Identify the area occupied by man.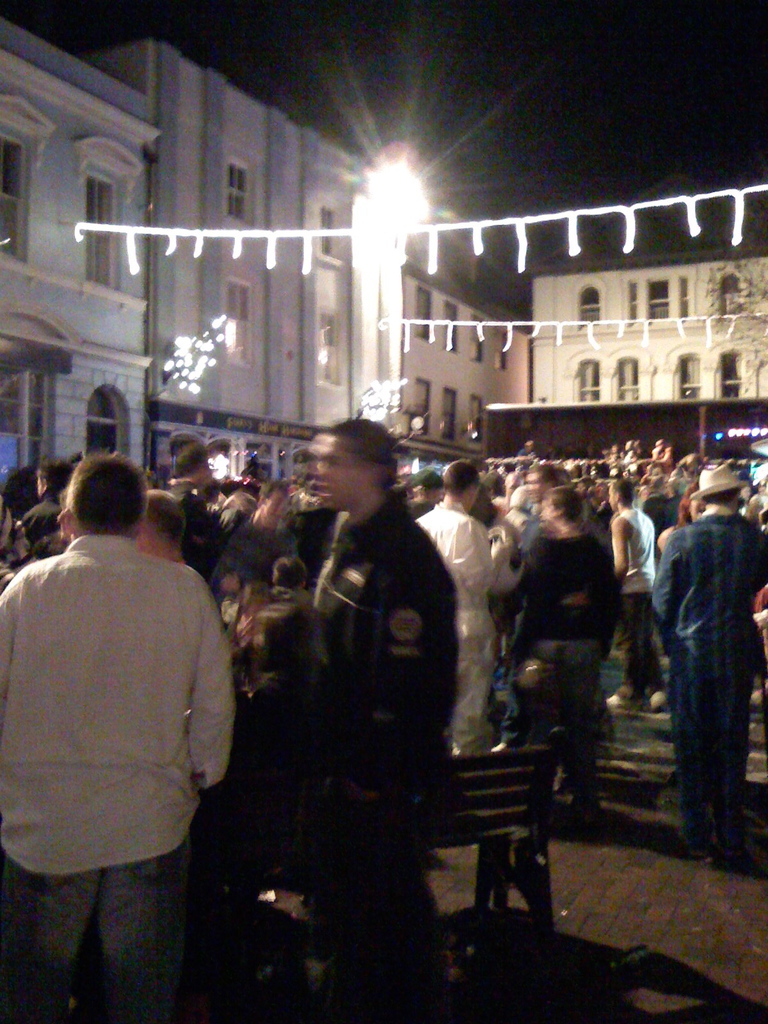
Area: bbox=[594, 472, 680, 722].
